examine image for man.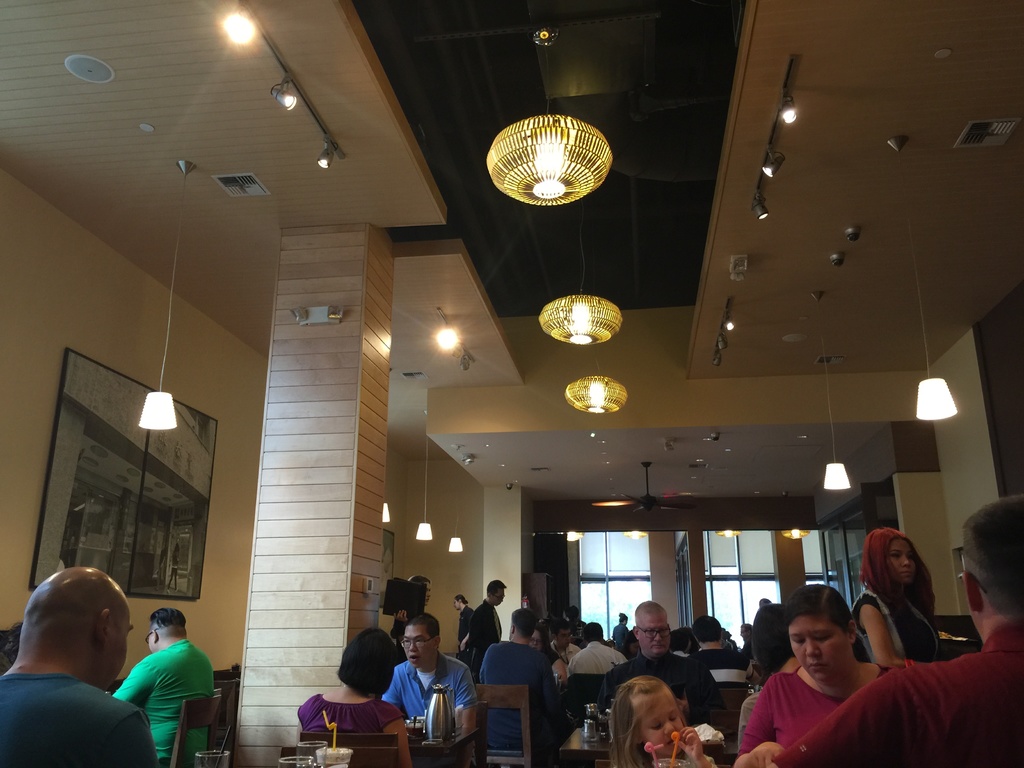
Examination result: rect(0, 563, 143, 767).
